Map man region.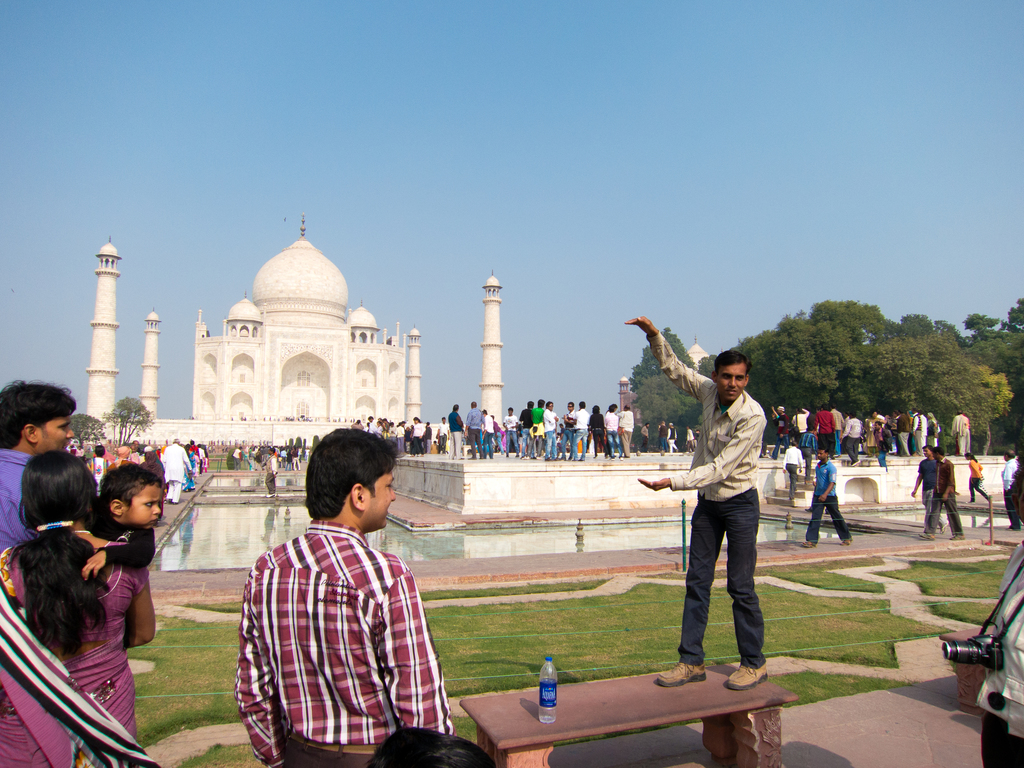
Mapped to box(481, 403, 495, 460).
